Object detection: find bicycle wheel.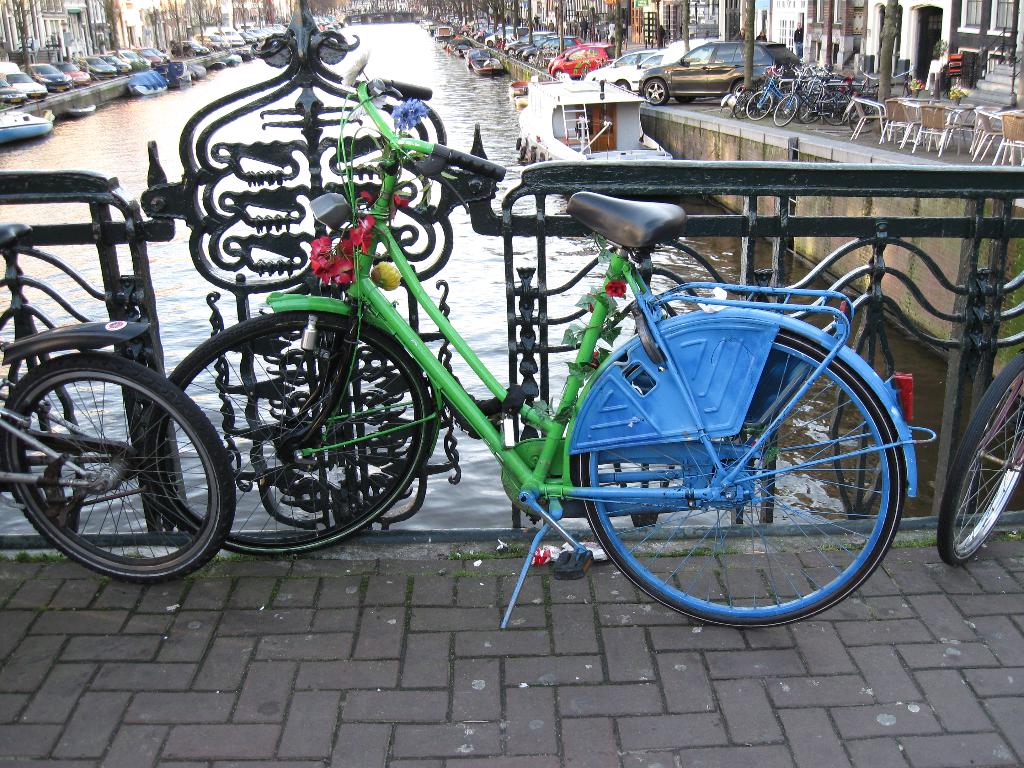
box(925, 343, 1023, 580).
